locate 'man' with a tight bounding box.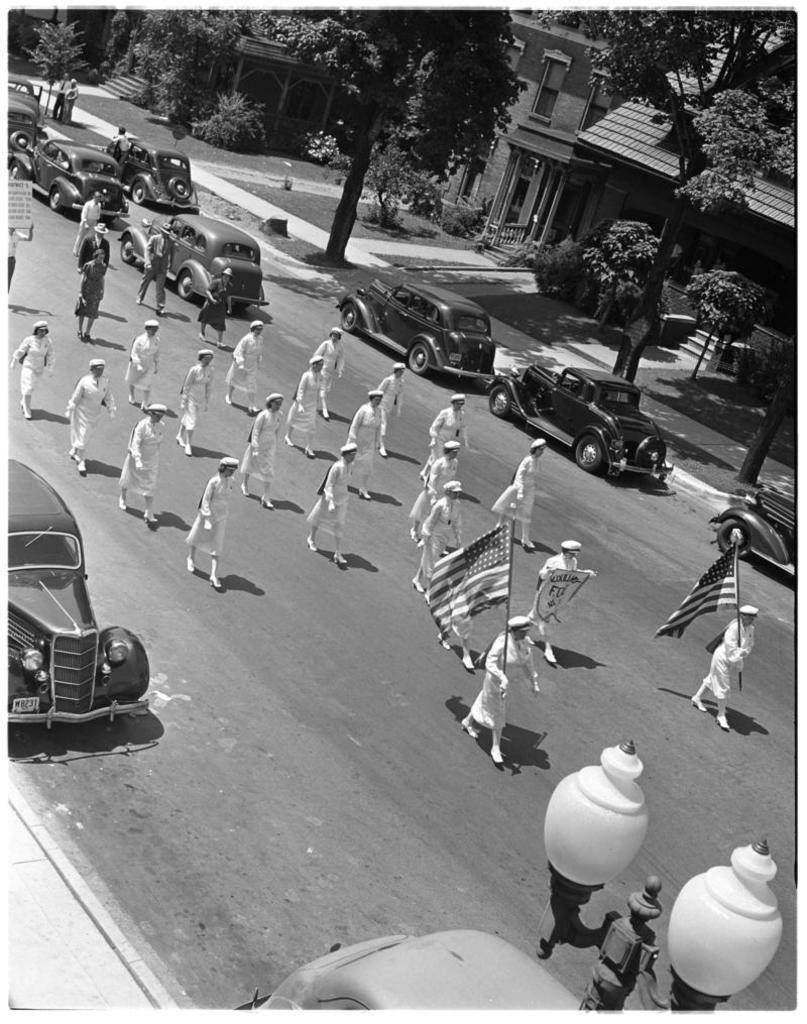
<box>126,216,178,316</box>.
